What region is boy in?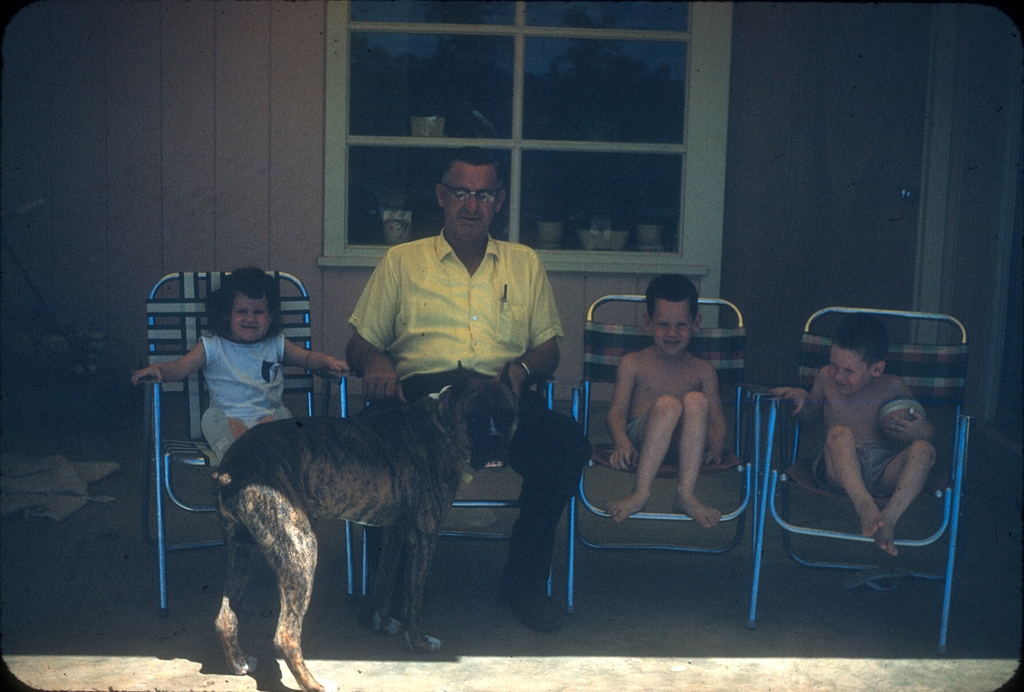
bbox=(607, 276, 735, 536).
